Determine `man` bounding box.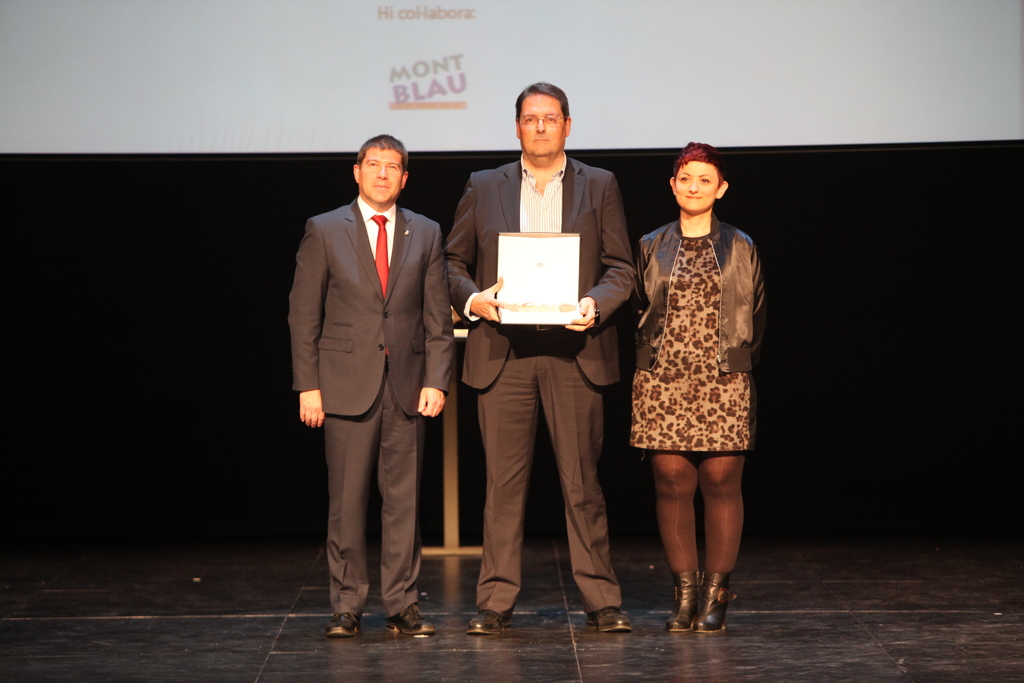
Determined: 302:141:444:634.
